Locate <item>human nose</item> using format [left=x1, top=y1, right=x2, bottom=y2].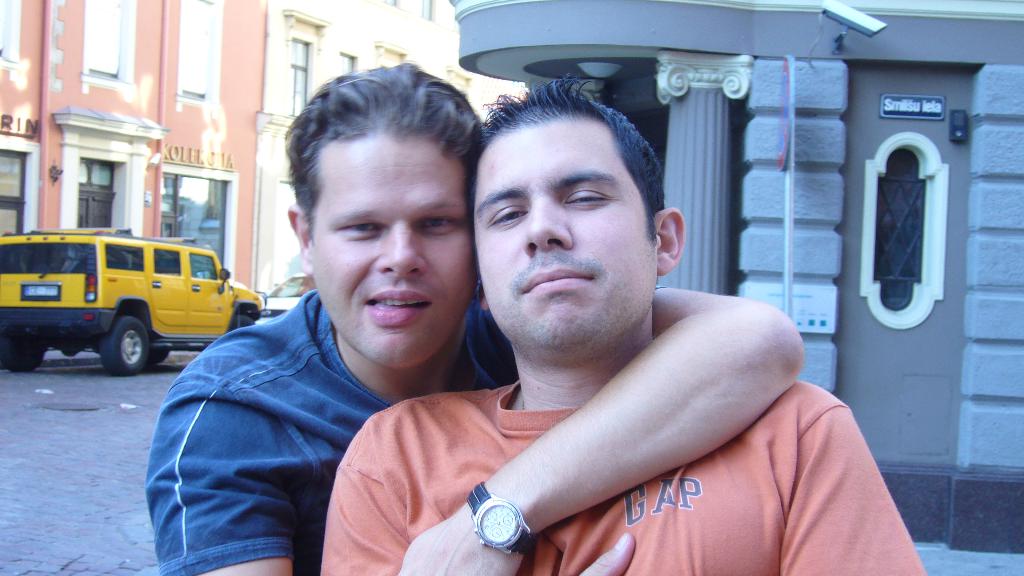
[left=522, top=195, right=575, bottom=256].
